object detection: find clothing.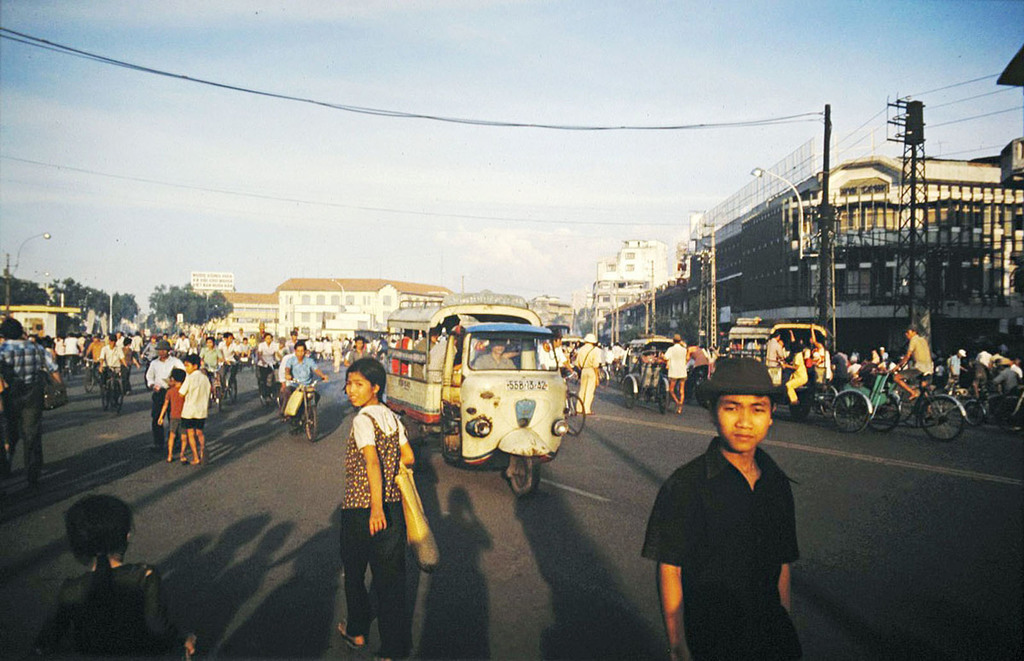
643, 445, 804, 660.
